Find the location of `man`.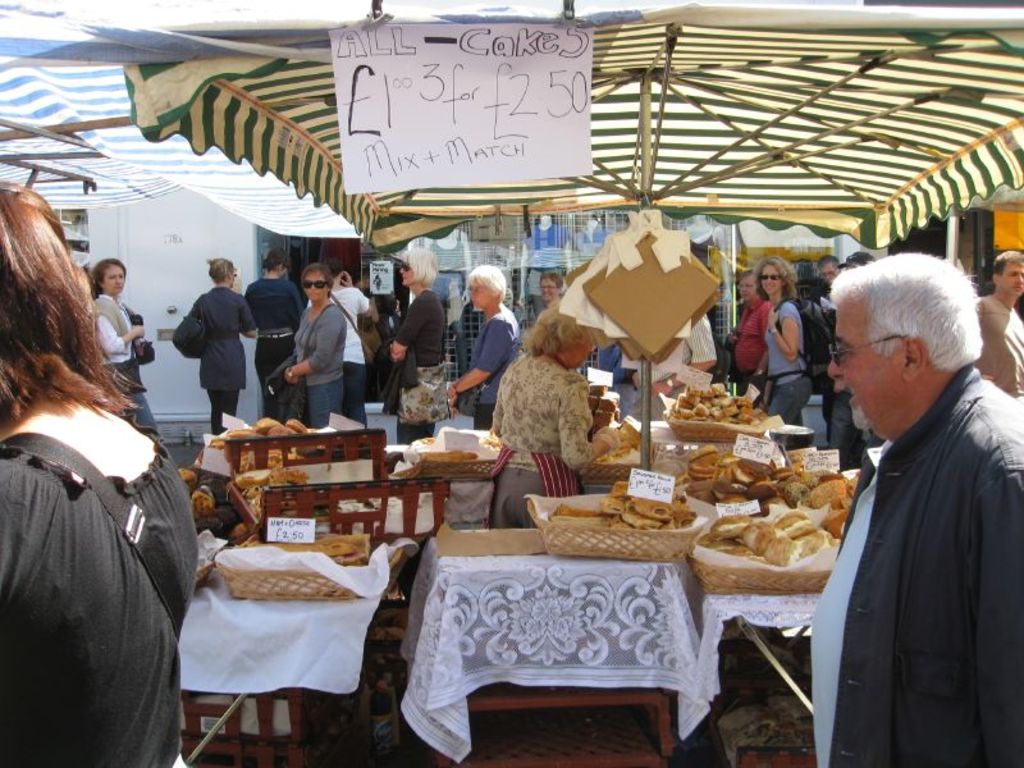
Location: box=[804, 252, 1023, 767].
